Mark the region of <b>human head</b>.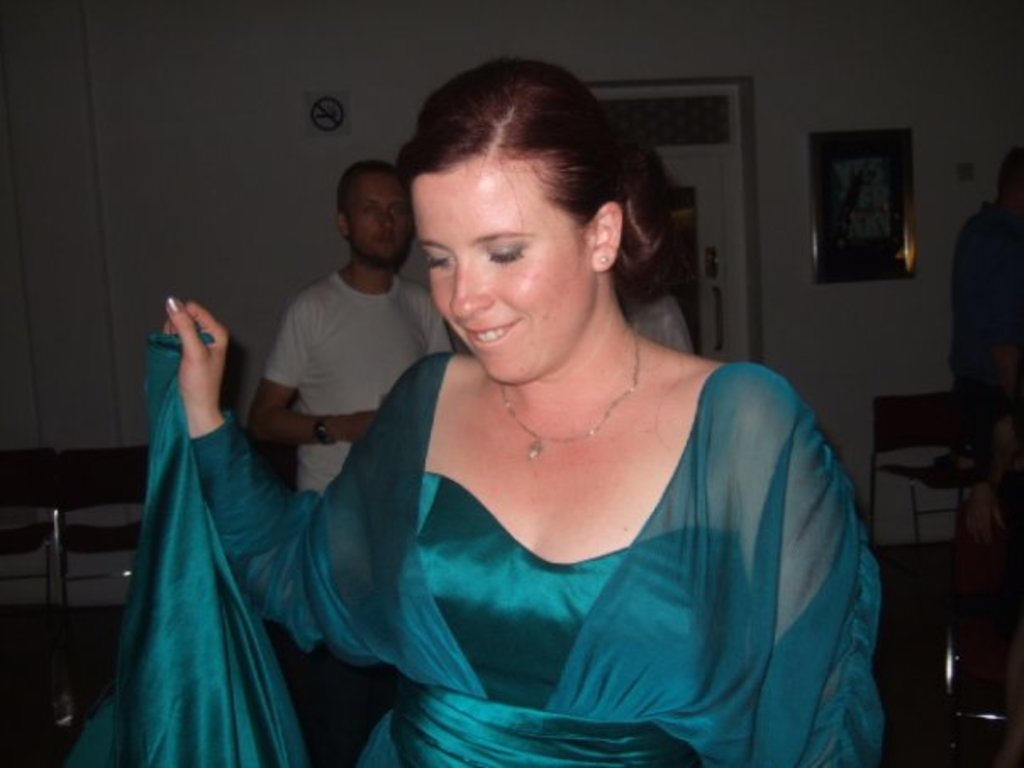
Region: bbox(999, 141, 1022, 220).
